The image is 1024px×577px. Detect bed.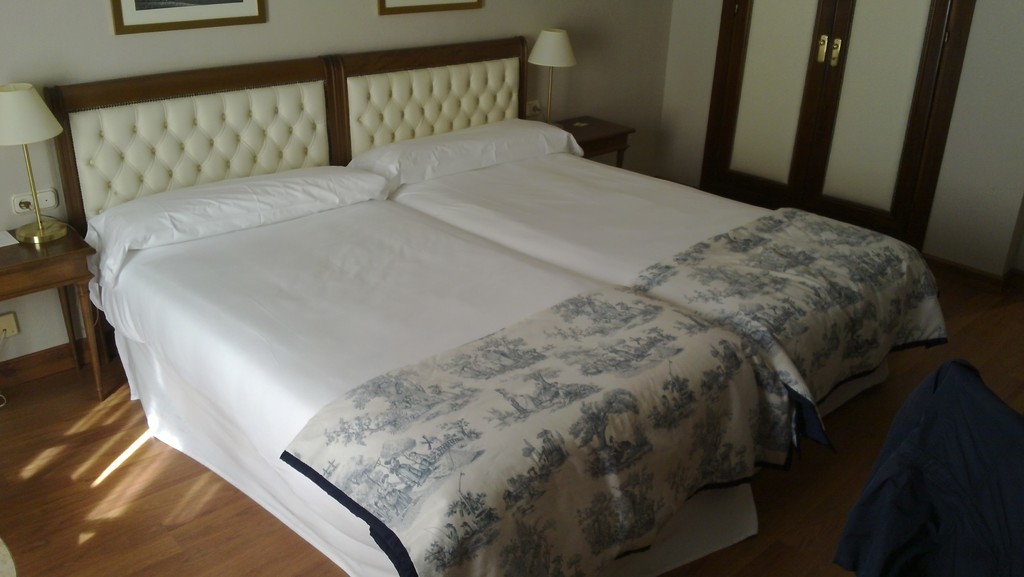
Detection: 40:81:954:576.
